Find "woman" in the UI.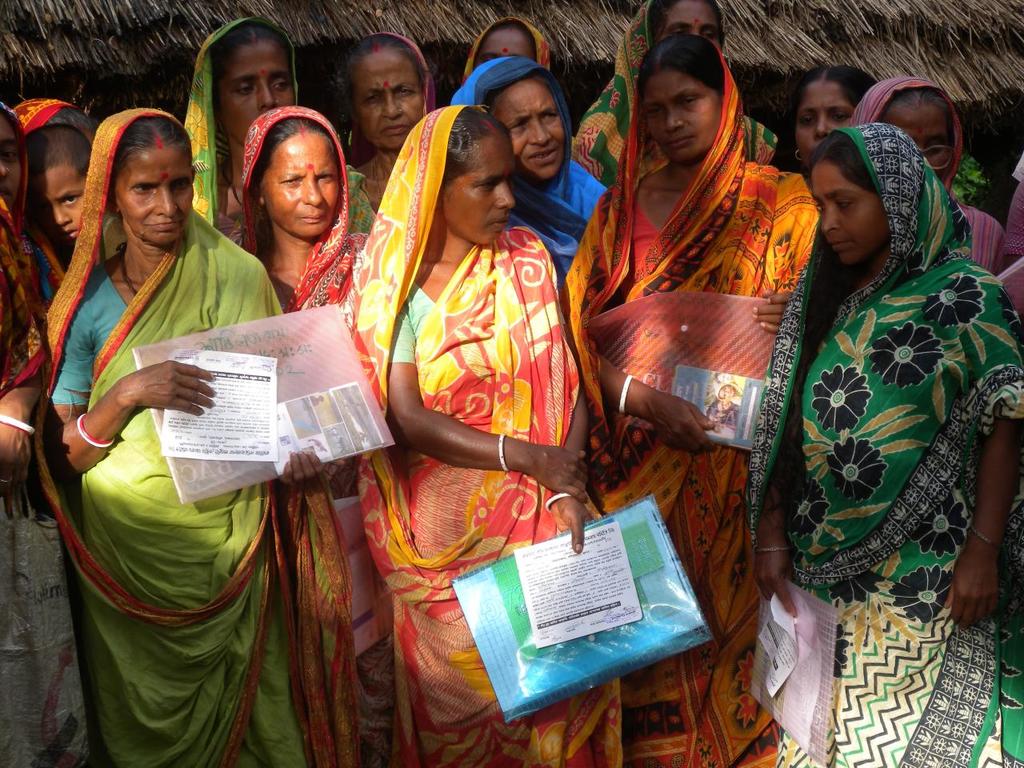
UI element at 462 20 578 164.
